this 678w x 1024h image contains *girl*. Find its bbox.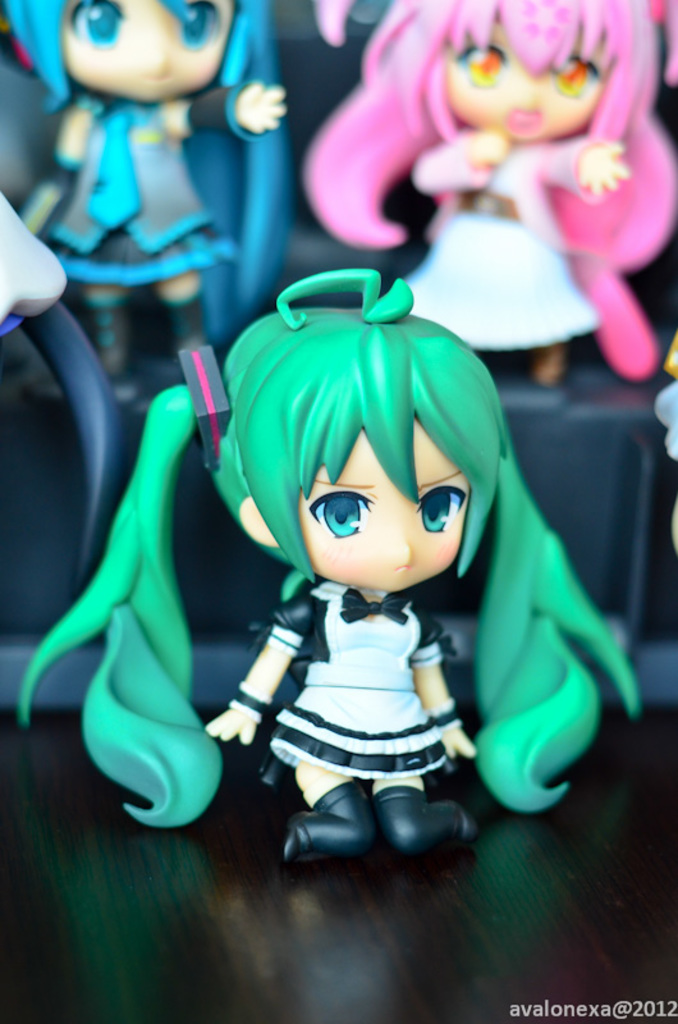
crop(5, 0, 296, 389).
